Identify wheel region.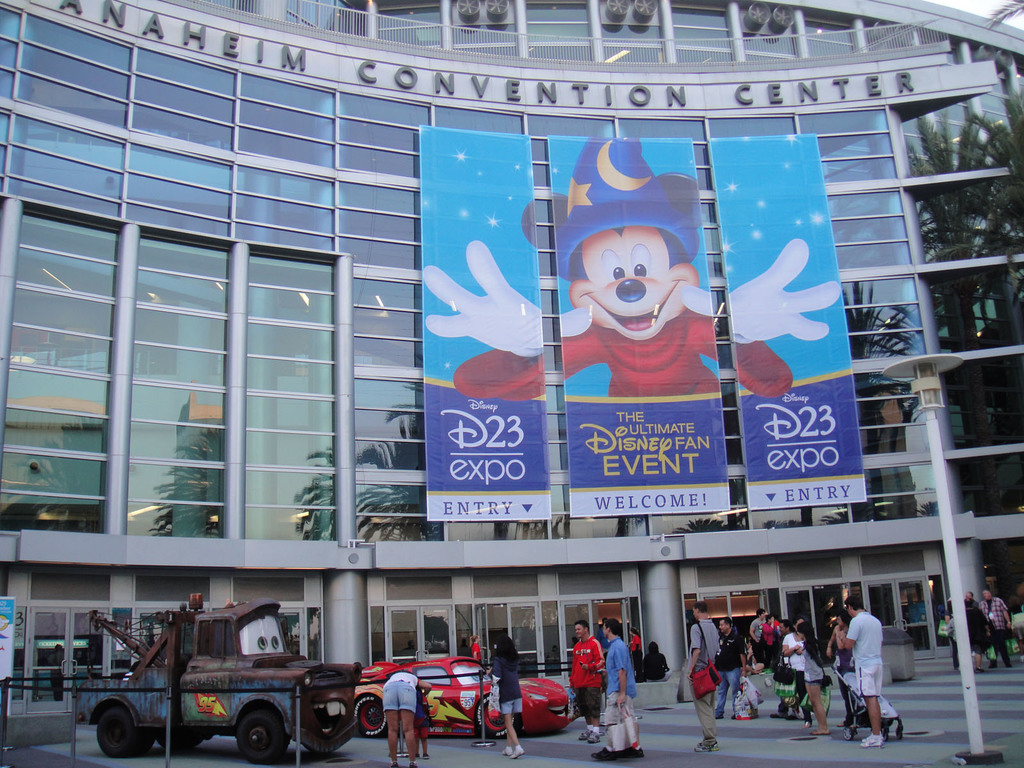
Region: region(472, 695, 520, 741).
